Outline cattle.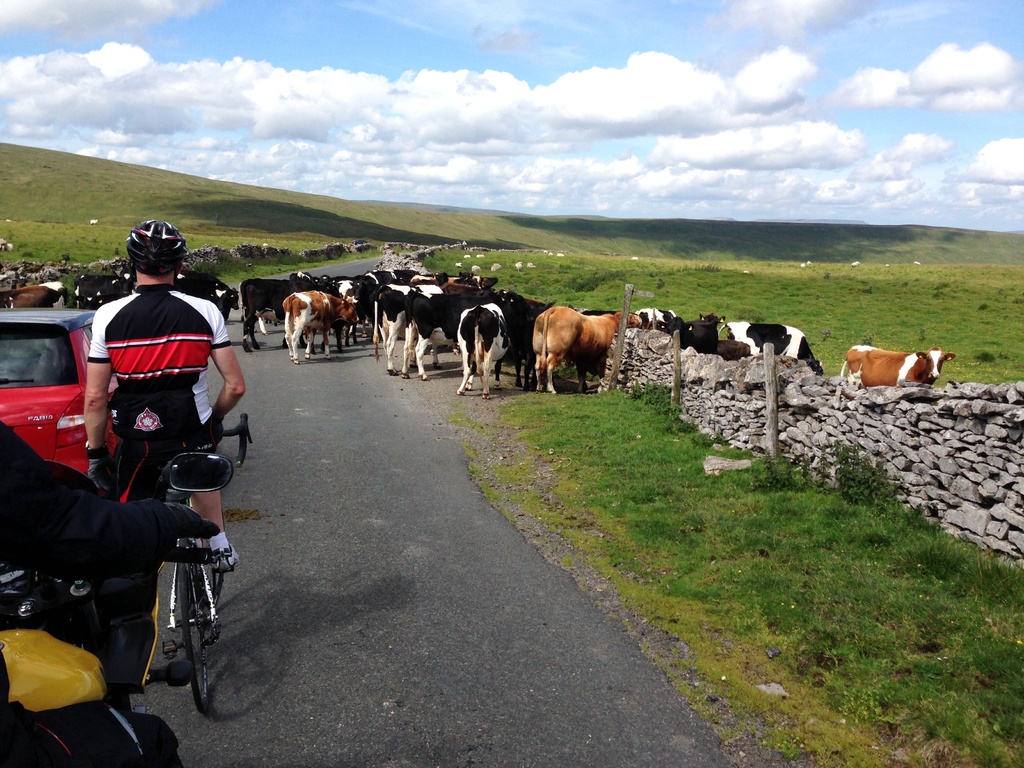
Outline: {"x1": 523, "y1": 288, "x2": 636, "y2": 397}.
